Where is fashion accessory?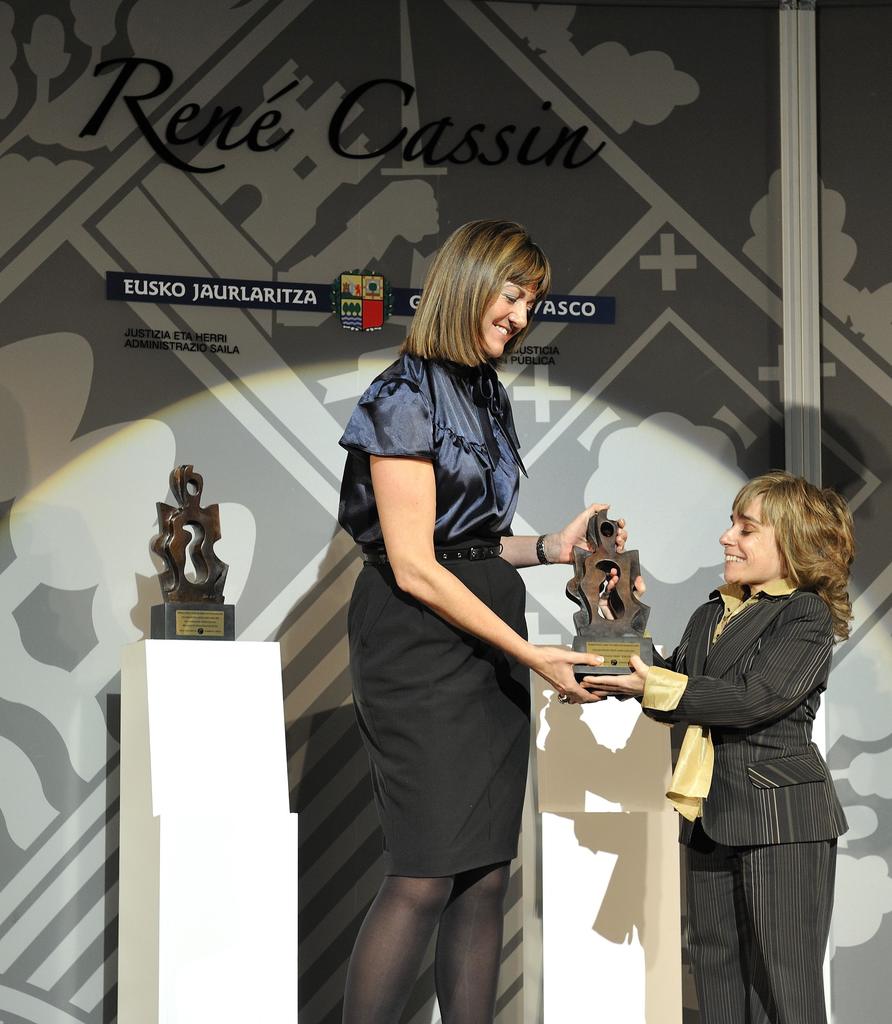
select_region(557, 695, 569, 706).
